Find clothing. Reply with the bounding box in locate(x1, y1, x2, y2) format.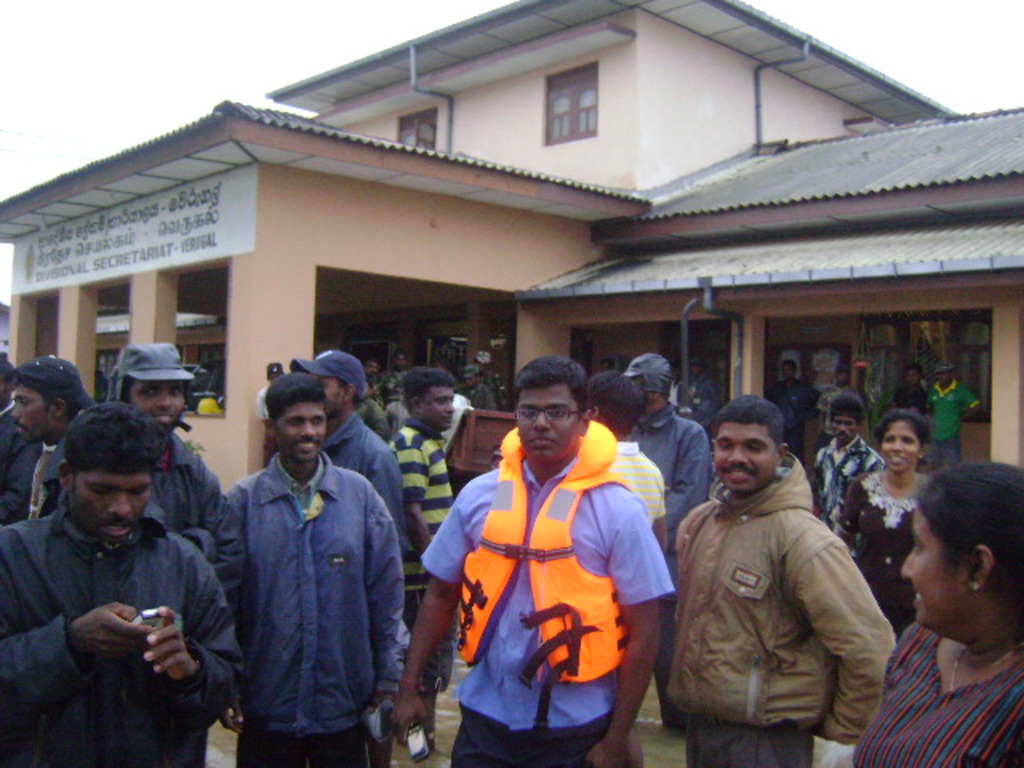
locate(387, 427, 461, 755).
